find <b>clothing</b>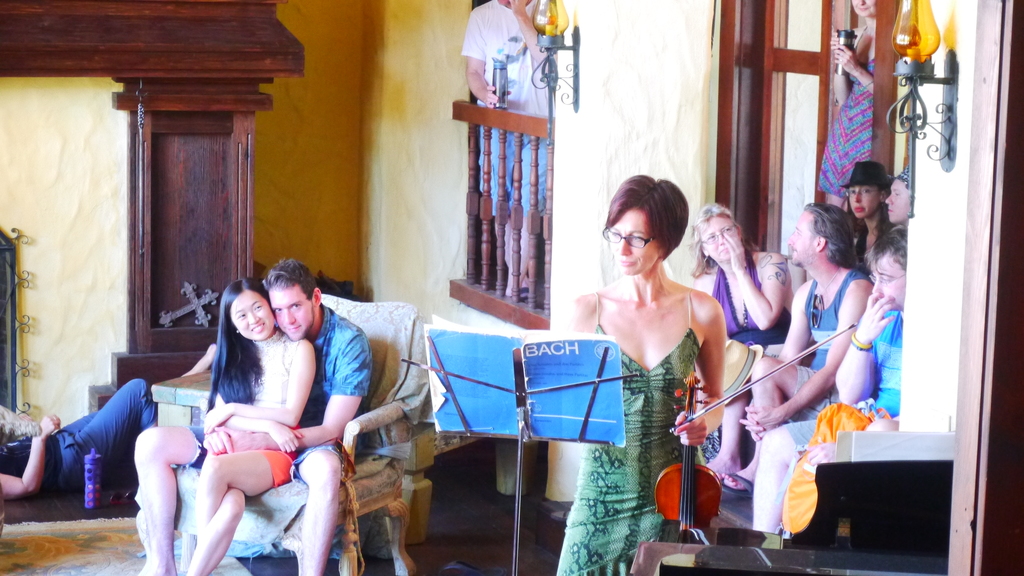
x1=205, y1=328, x2=297, y2=488
